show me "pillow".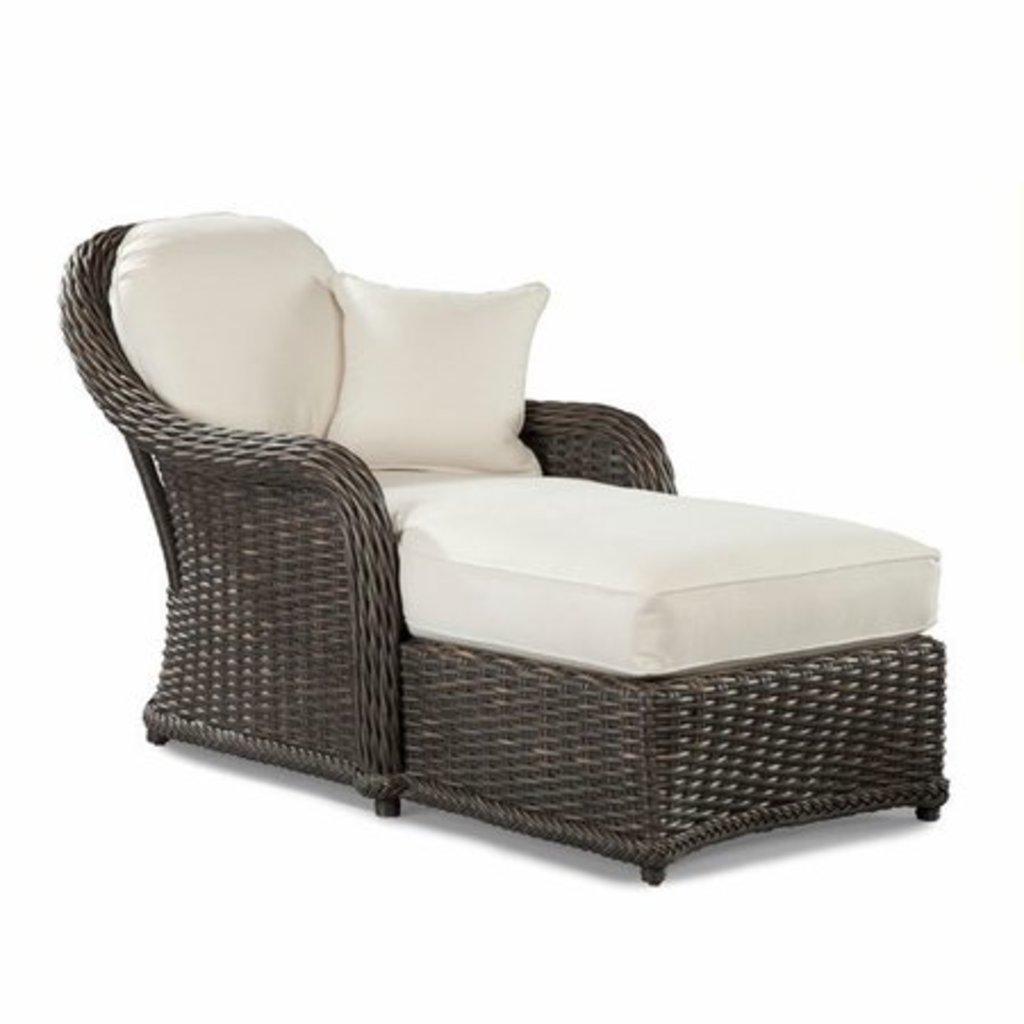
"pillow" is here: left=321, top=271, right=542, bottom=473.
